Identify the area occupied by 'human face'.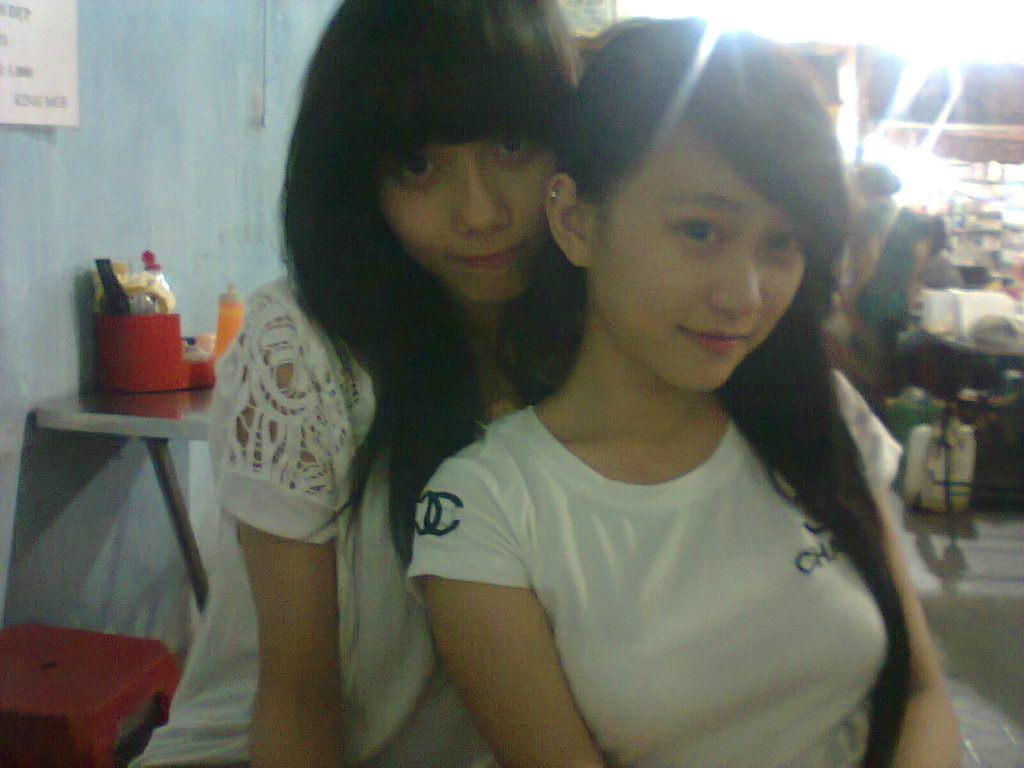
Area: locate(378, 141, 557, 301).
